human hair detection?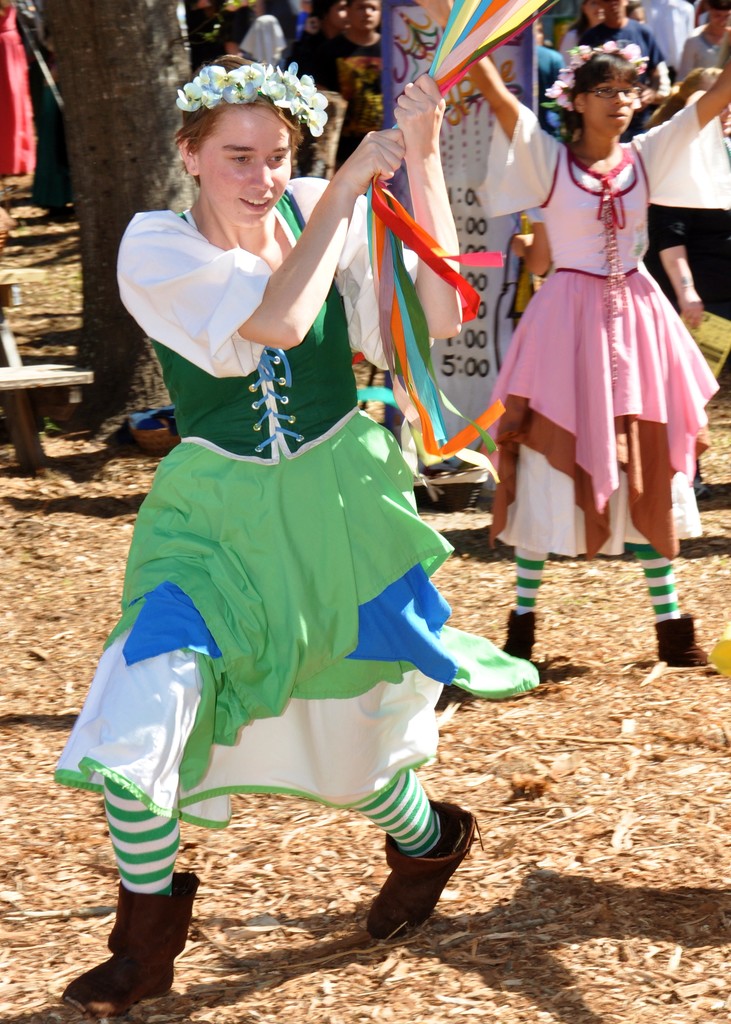
[172, 70, 313, 193]
